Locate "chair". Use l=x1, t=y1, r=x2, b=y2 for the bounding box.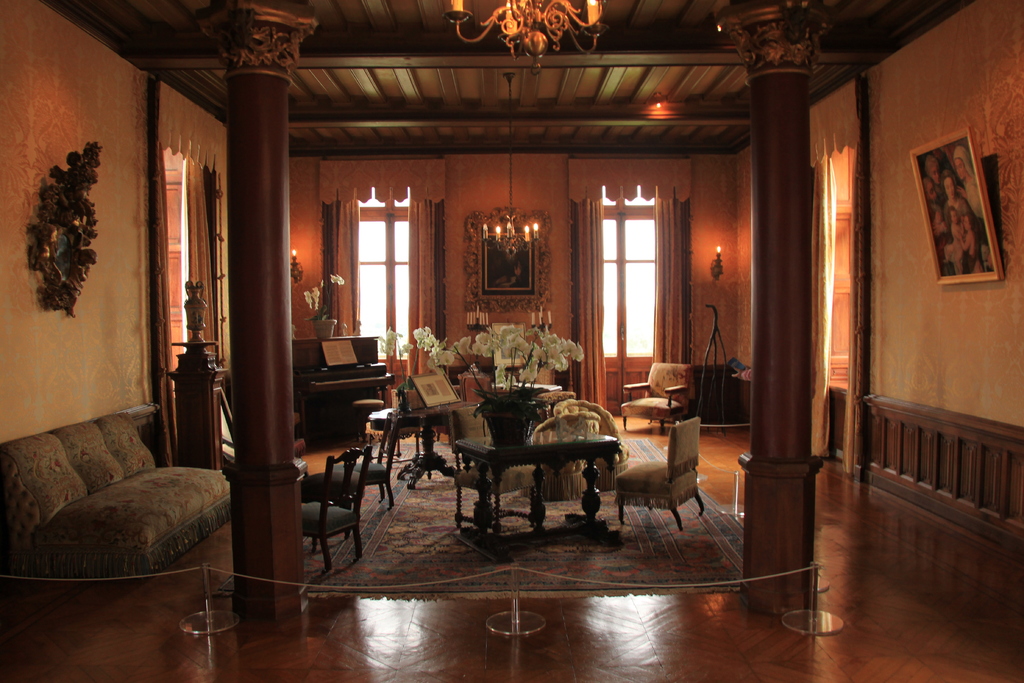
l=530, t=358, r=554, b=386.
